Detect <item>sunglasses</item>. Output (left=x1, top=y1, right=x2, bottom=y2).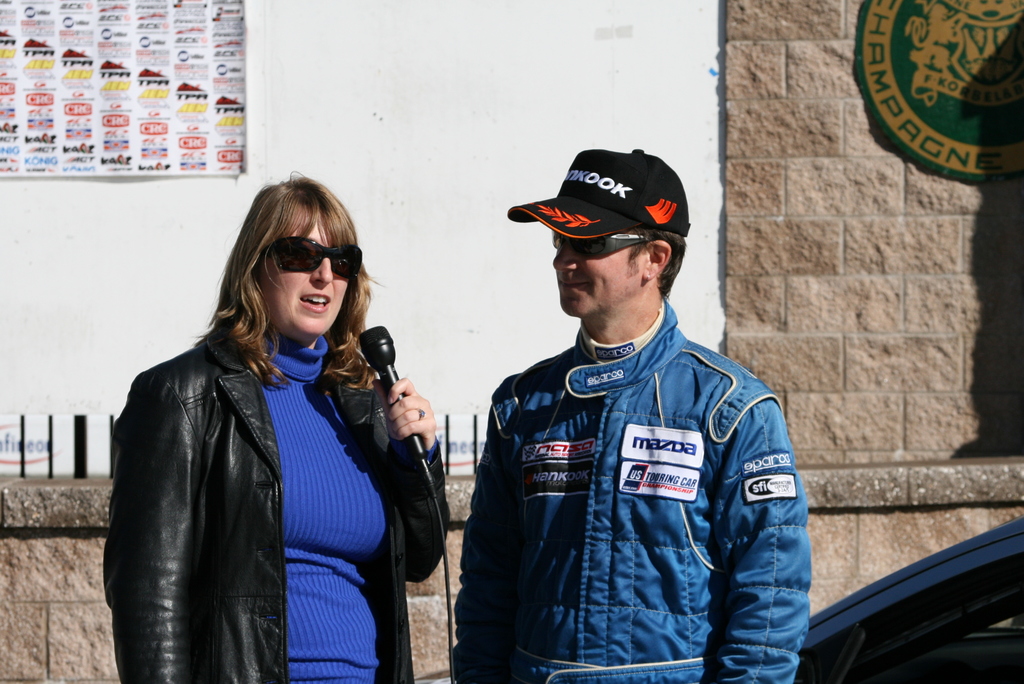
(left=555, top=229, right=644, bottom=259).
